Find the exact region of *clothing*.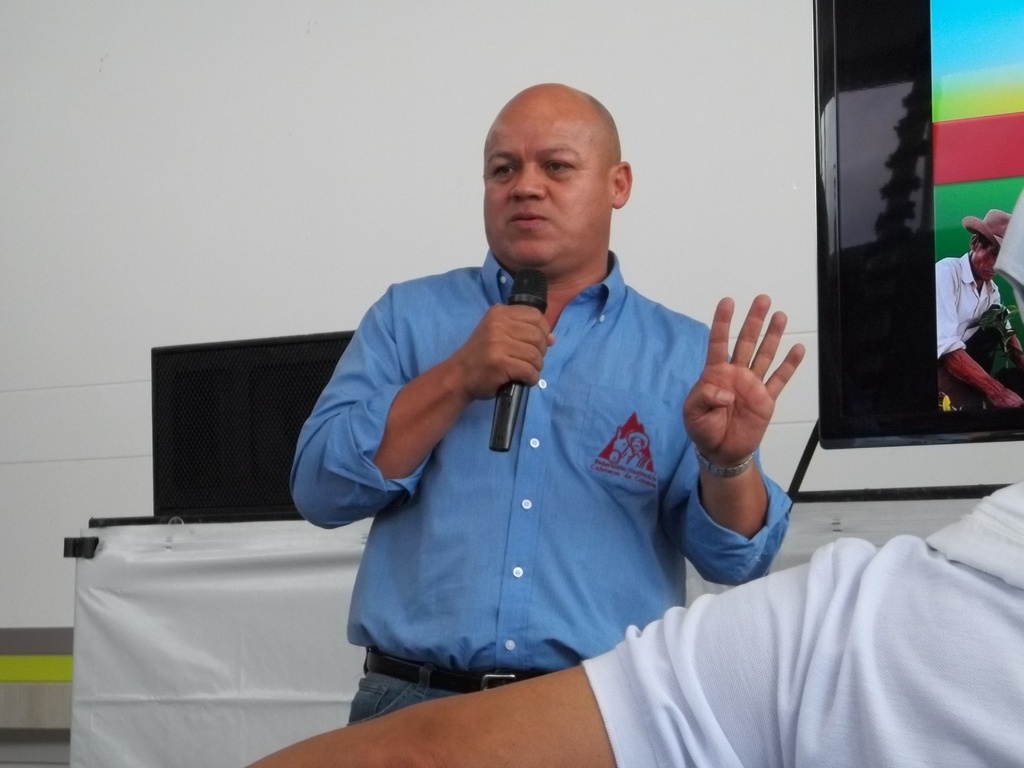
Exact region: Rect(580, 483, 1023, 767).
